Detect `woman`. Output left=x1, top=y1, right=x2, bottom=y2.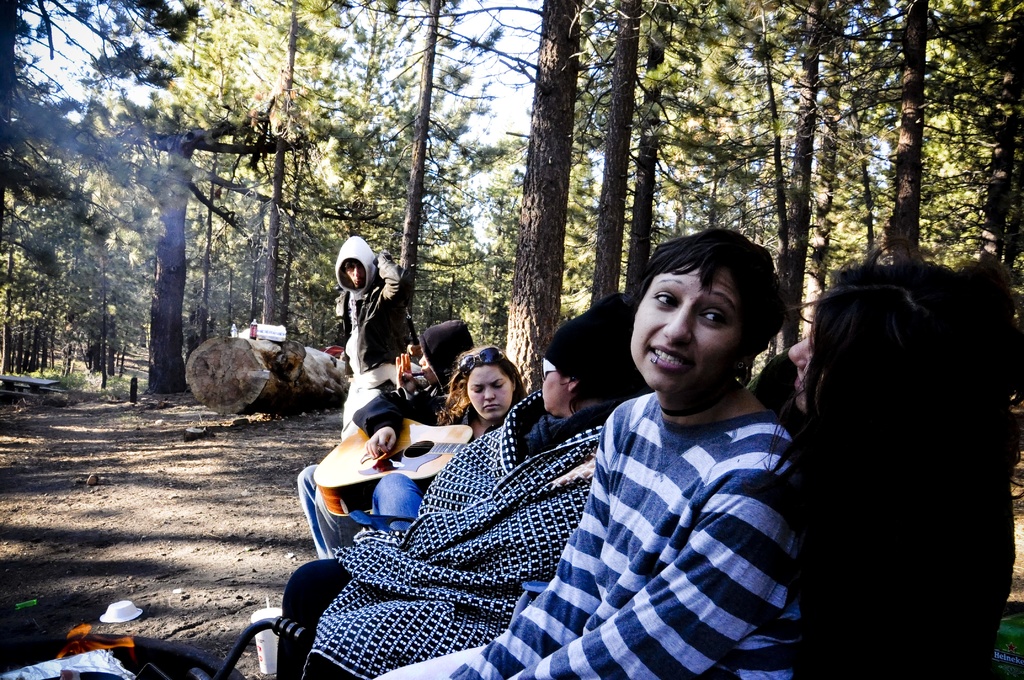
left=351, top=339, right=530, bottom=533.
